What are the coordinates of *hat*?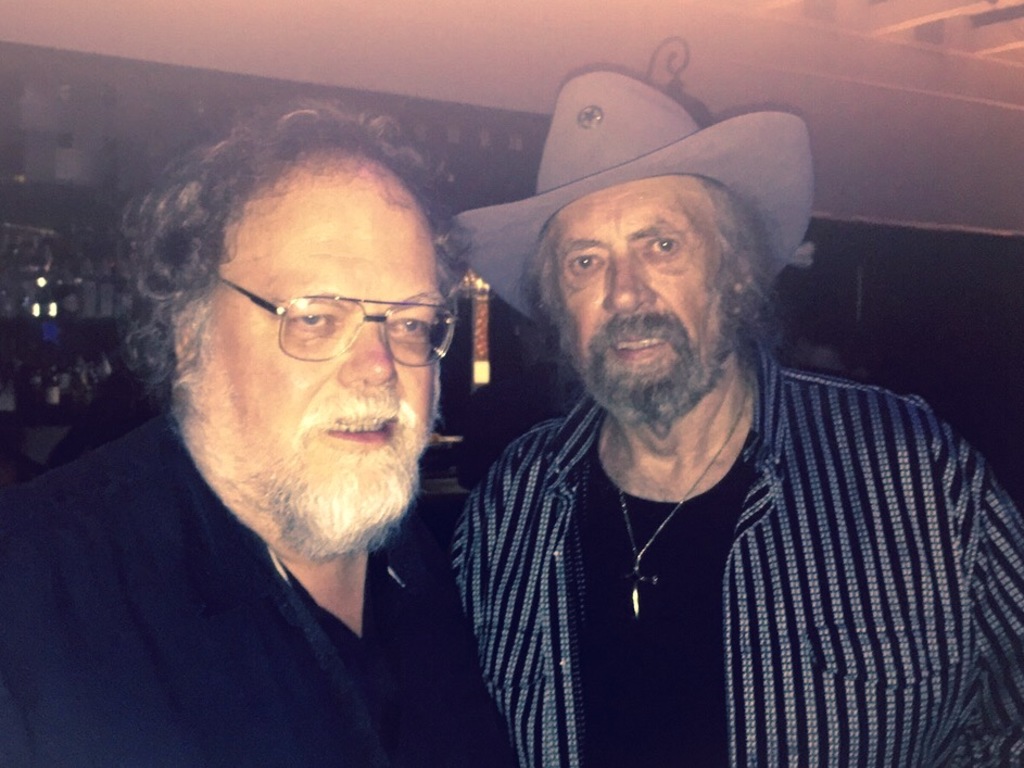
443 71 816 327.
